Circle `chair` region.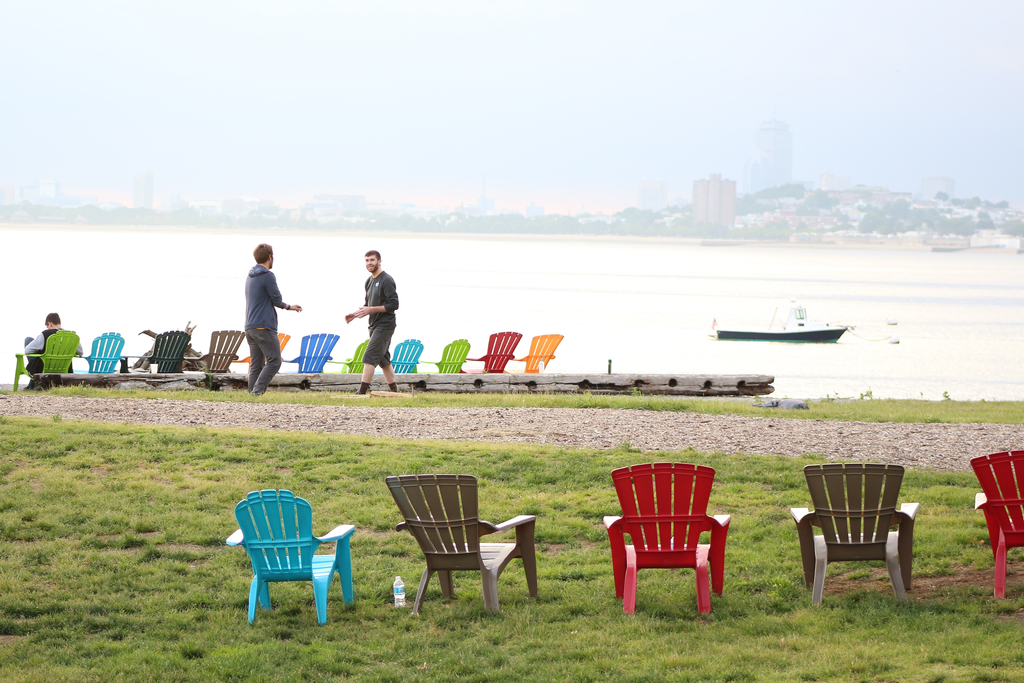
Region: (x1=971, y1=448, x2=1023, y2=604).
